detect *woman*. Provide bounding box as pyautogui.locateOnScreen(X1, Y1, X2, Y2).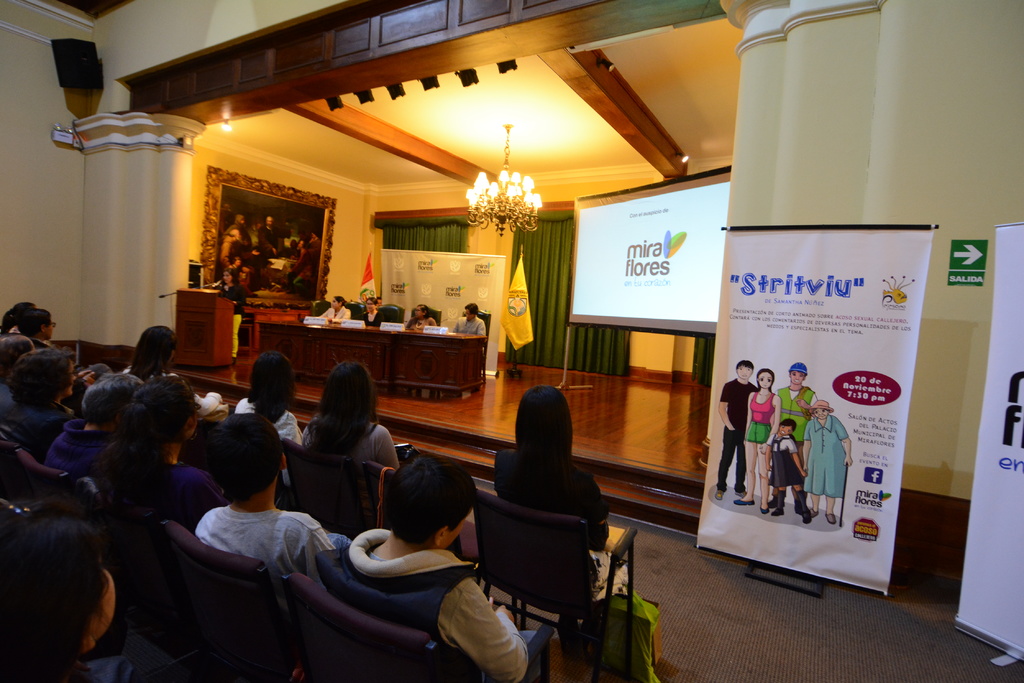
pyautogui.locateOnScreen(216, 268, 245, 367).
